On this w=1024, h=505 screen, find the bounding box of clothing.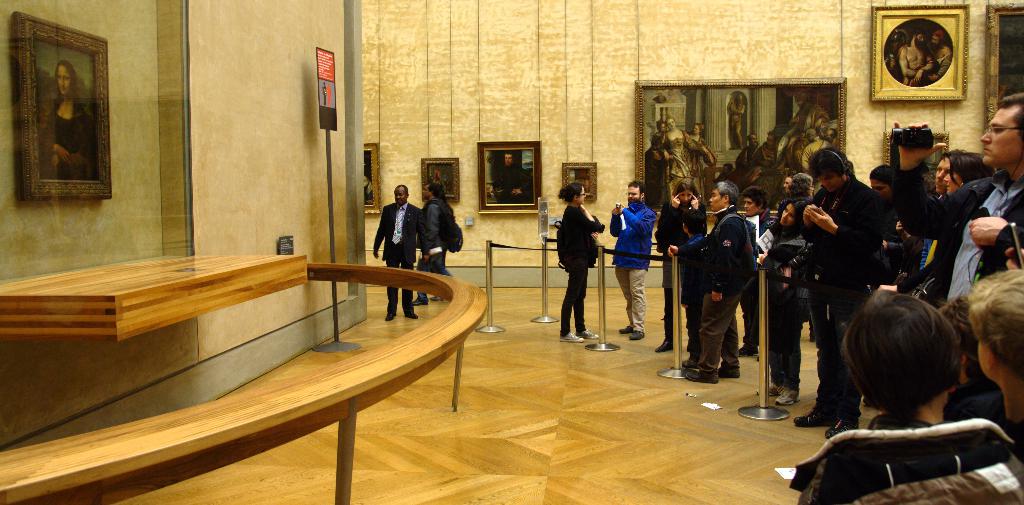
Bounding box: 684,199,766,380.
